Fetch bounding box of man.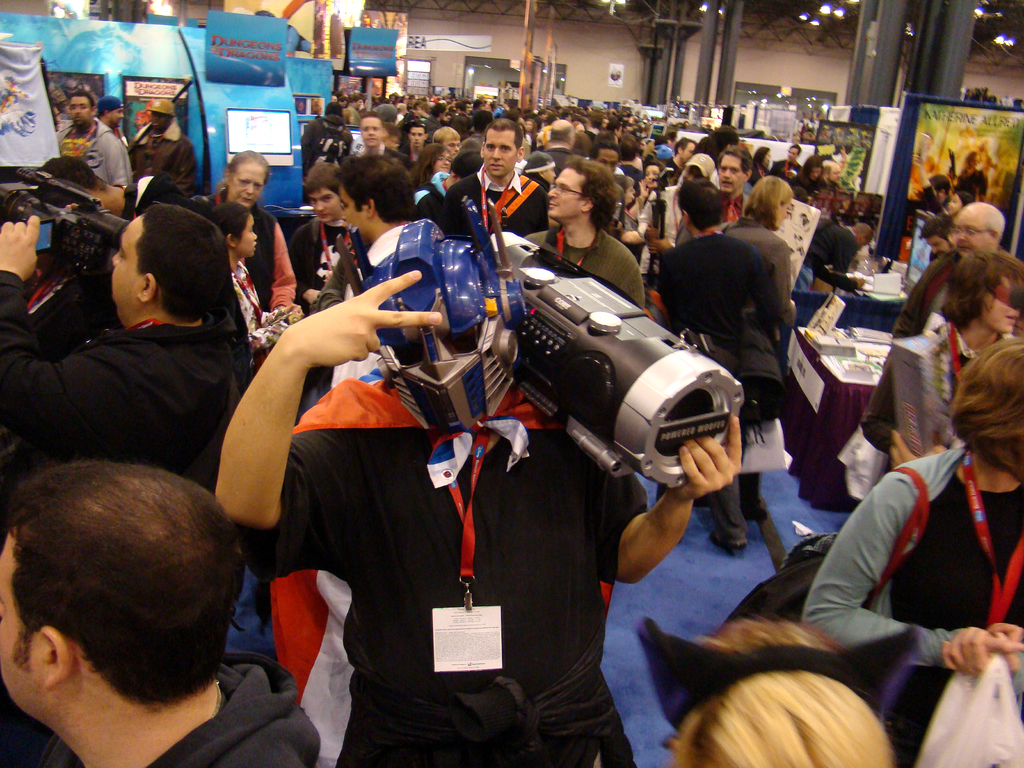
Bbox: <box>212,268,741,767</box>.
